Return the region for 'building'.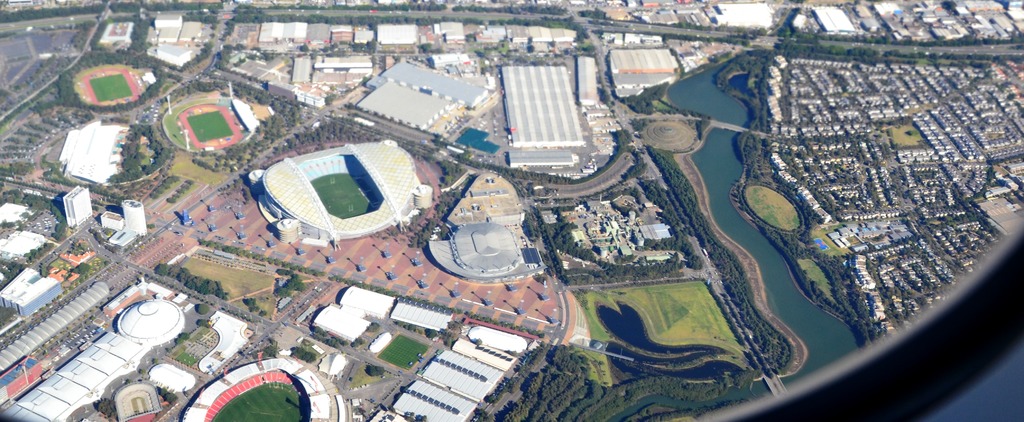
Rect(117, 202, 147, 236).
